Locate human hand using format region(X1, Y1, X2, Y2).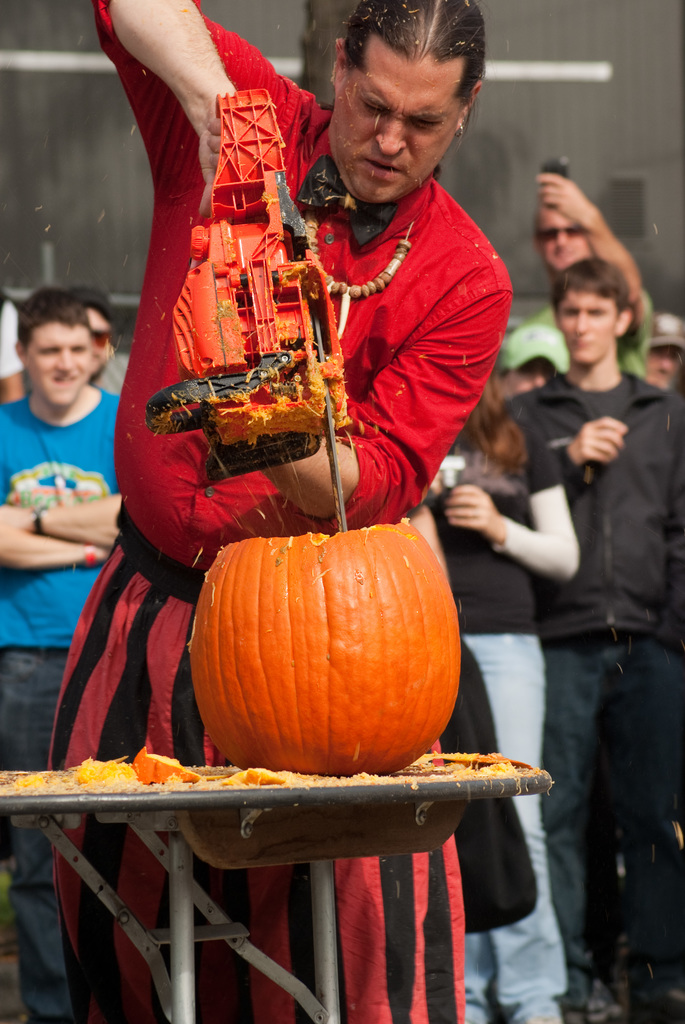
region(445, 481, 501, 540).
